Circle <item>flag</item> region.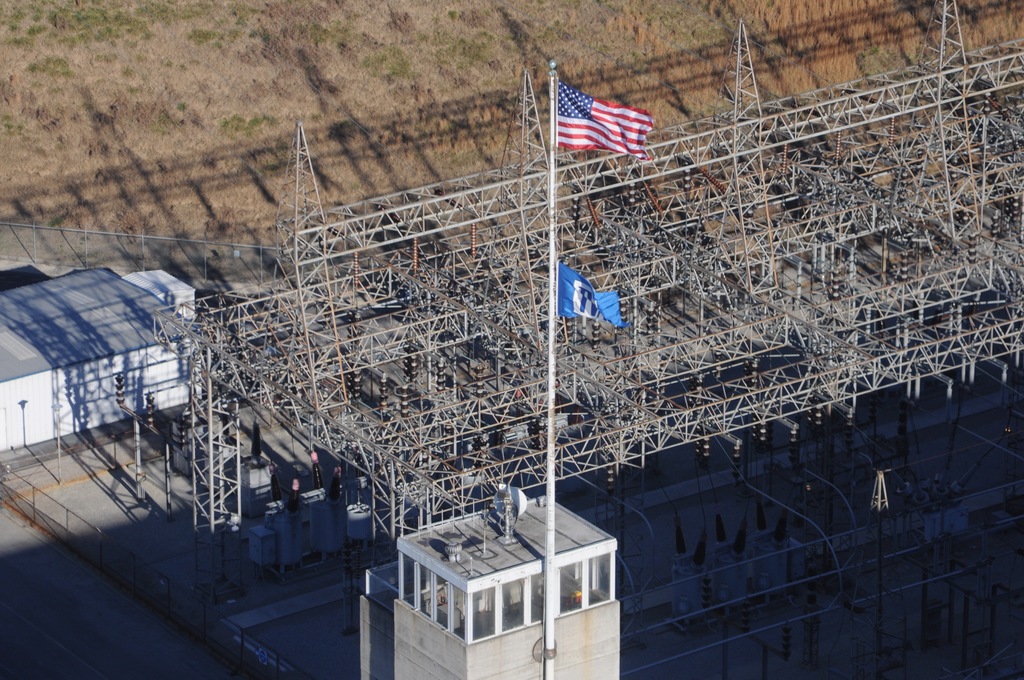
Region: 549/74/666/156.
